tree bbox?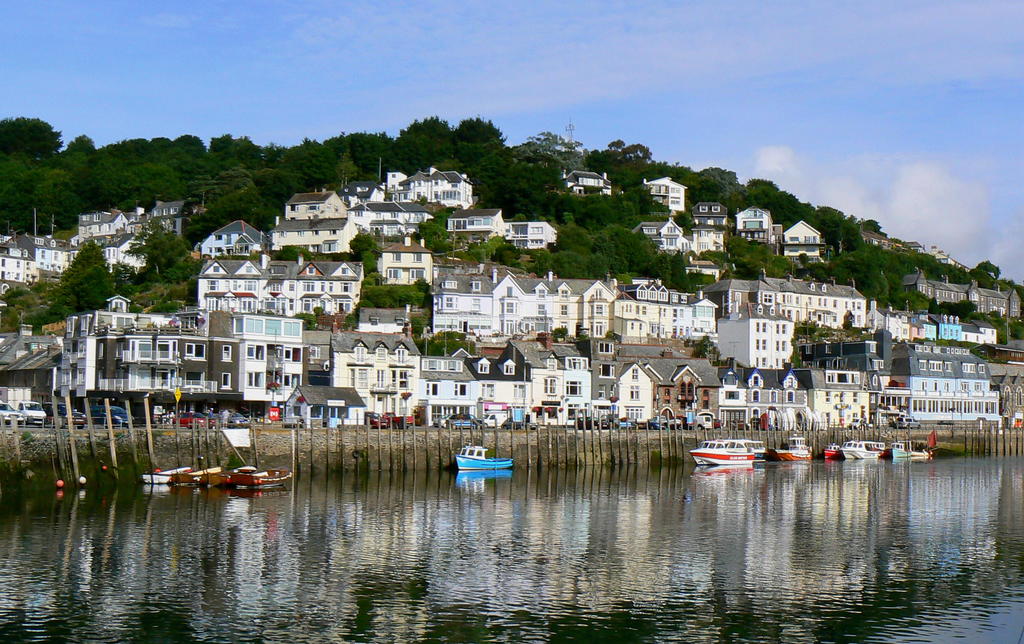
<bbox>968, 259, 1004, 286</bbox>
